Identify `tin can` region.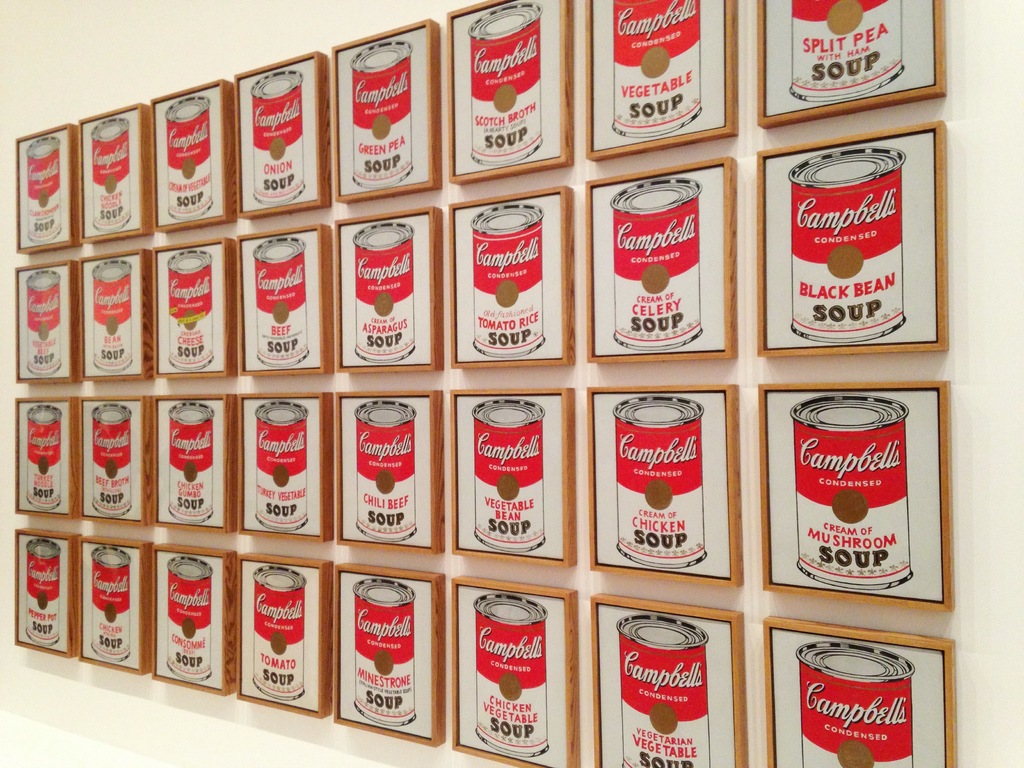
Region: BBox(467, 591, 548, 763).
